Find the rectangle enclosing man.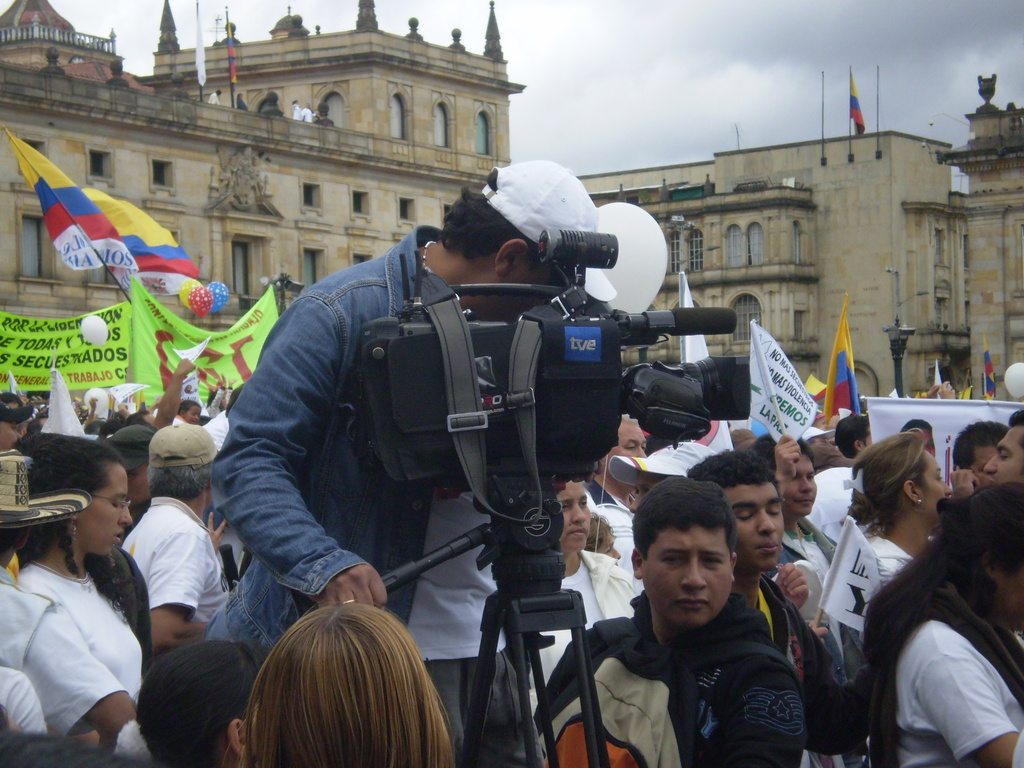
(x1=532, y1=470, x2=778, y2=762).
